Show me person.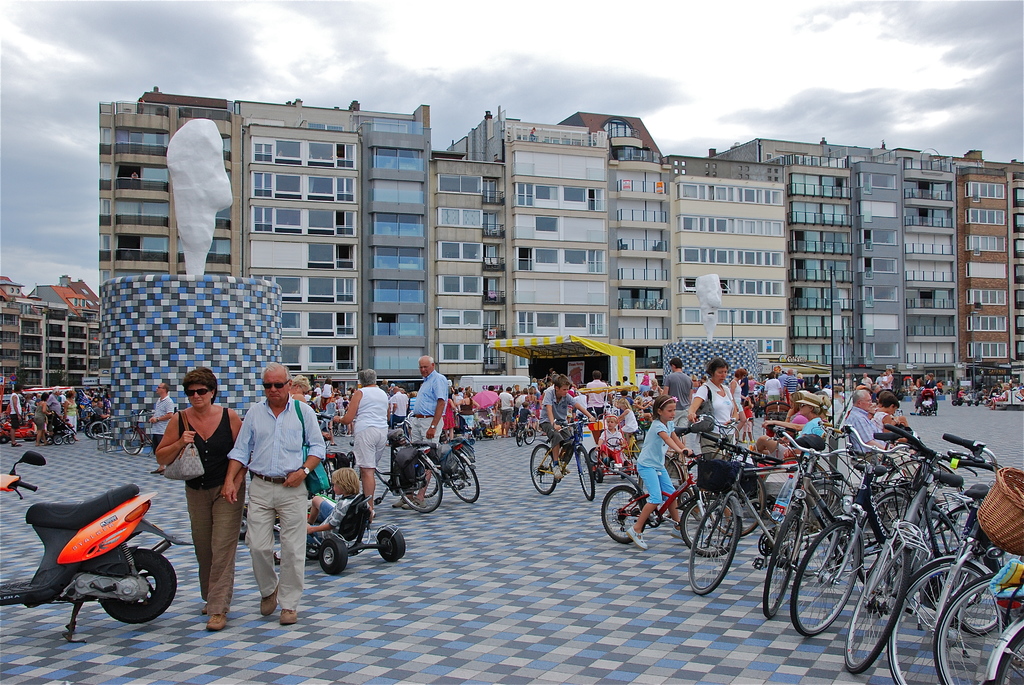
person is here: {"x1": 538, "y1": 374, "x2": 593, "y2": 479}.
